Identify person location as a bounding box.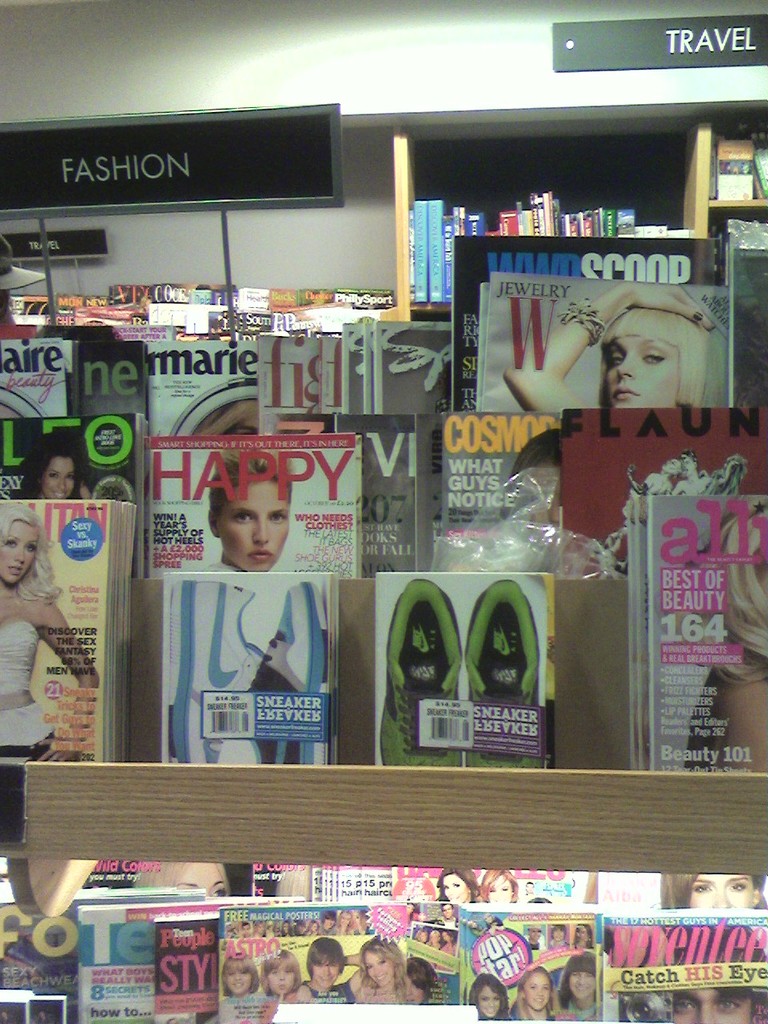
x1=508 y1=283 x2=724 y2=418.
